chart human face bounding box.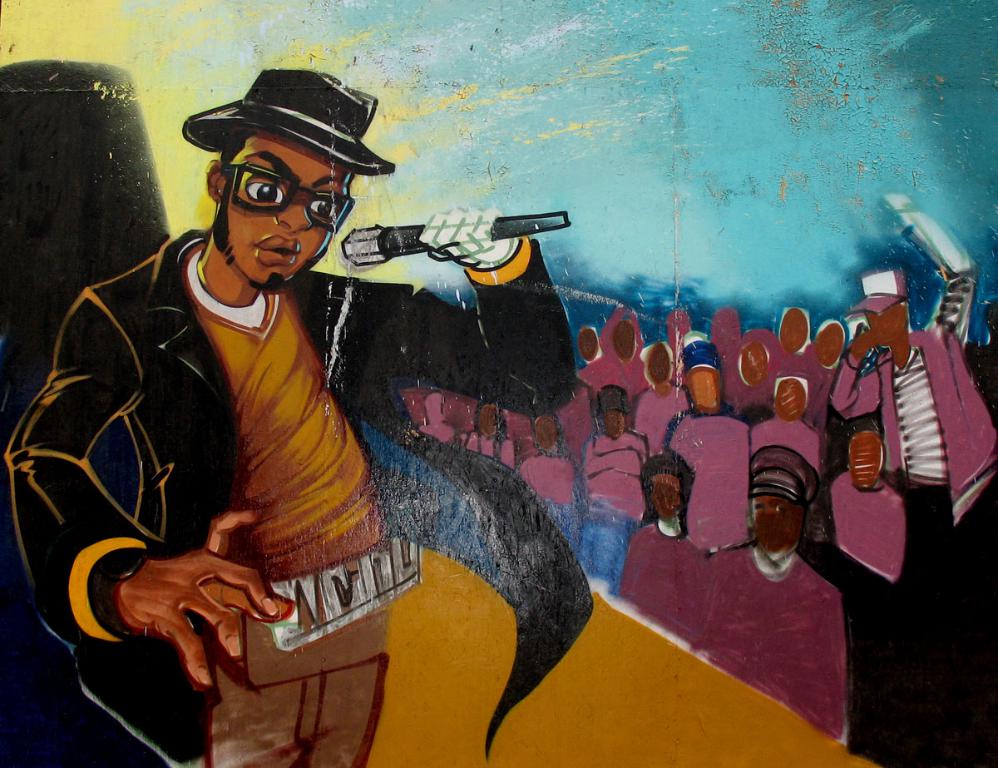
Charted: (600,410,625,441).
